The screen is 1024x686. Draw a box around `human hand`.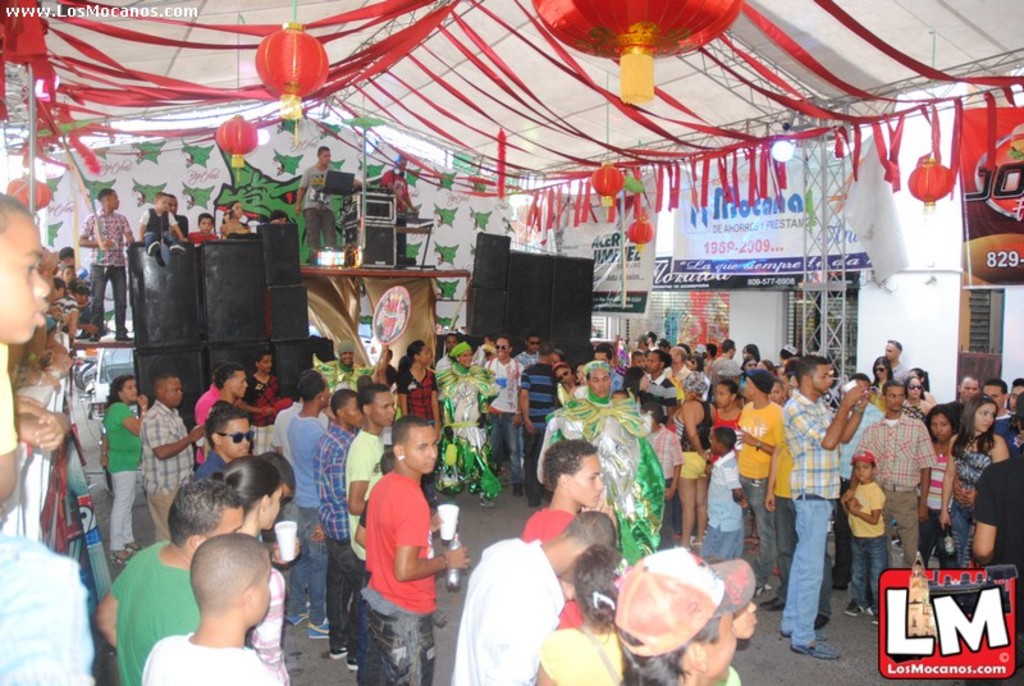
(522,420,536,438).
